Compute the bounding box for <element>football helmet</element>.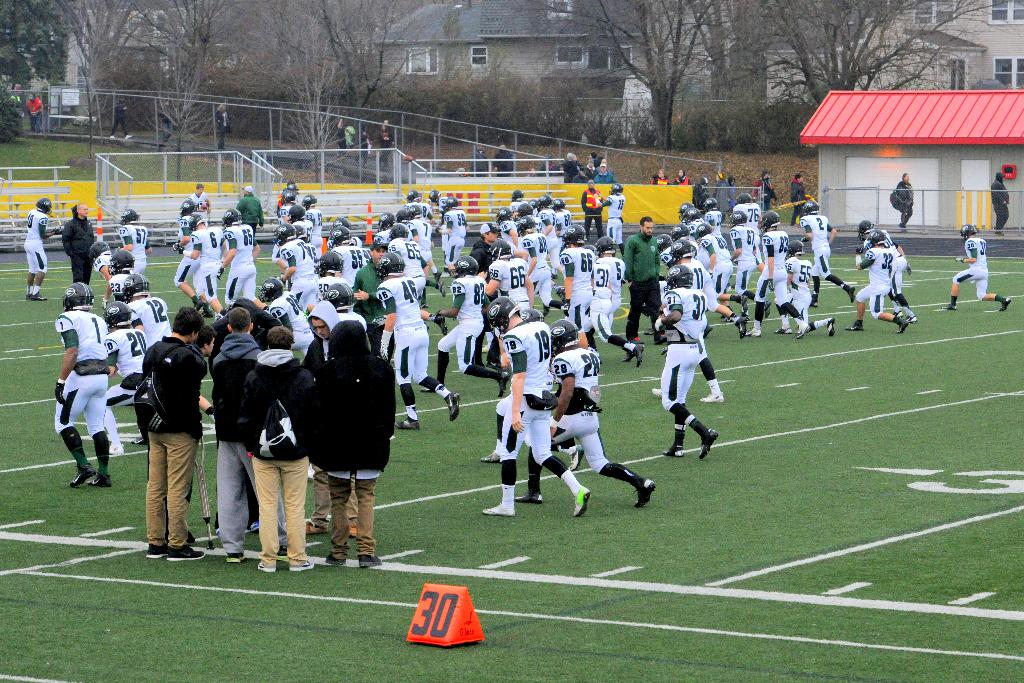
[left=758, top=209, right=780, bottom=228].
